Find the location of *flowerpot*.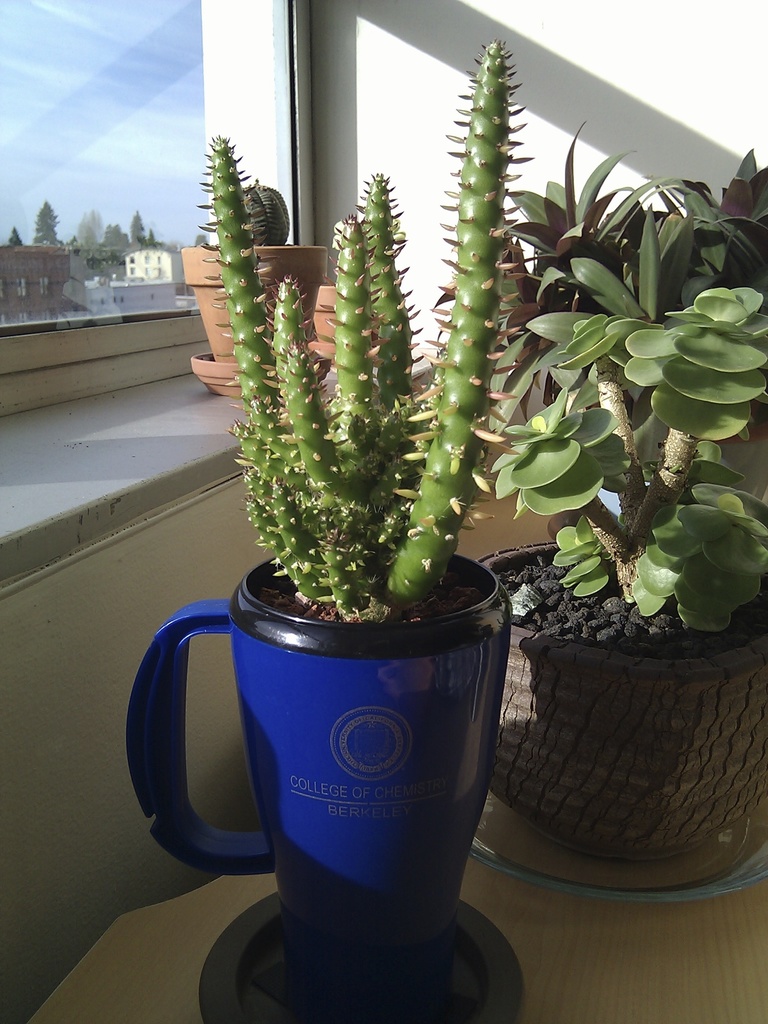
Location: [163,531,495,992].
